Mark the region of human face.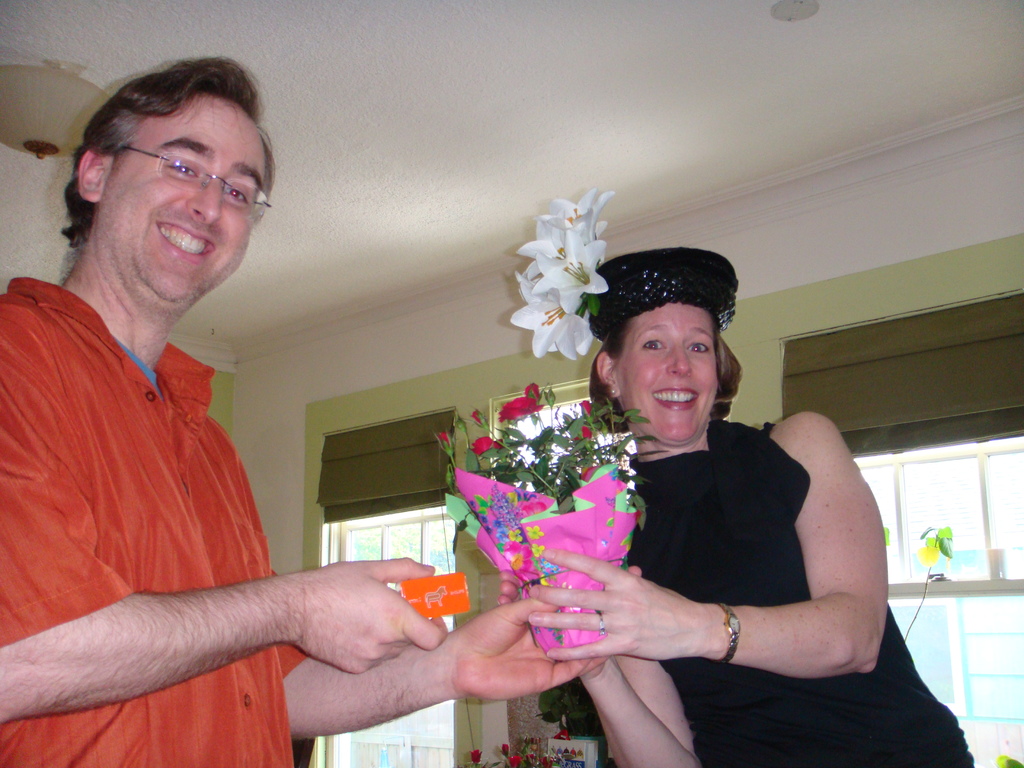
Region: rect(106, 97, 268, 303).
